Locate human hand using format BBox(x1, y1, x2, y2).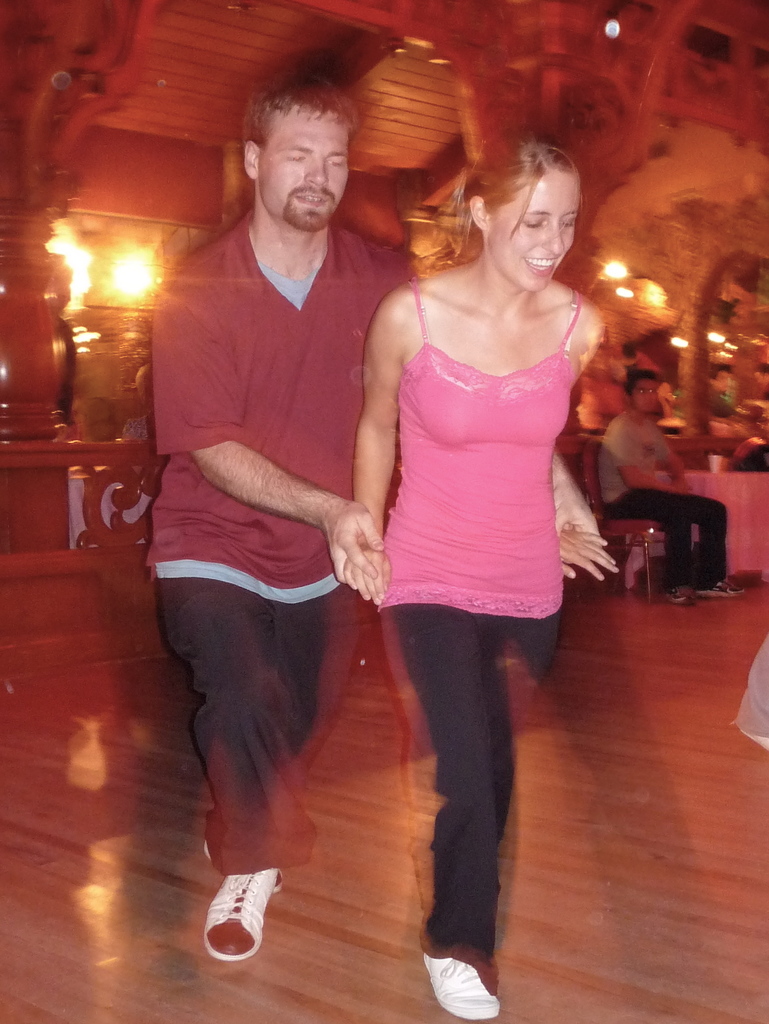
BBox(343, 541, 391, 604).
